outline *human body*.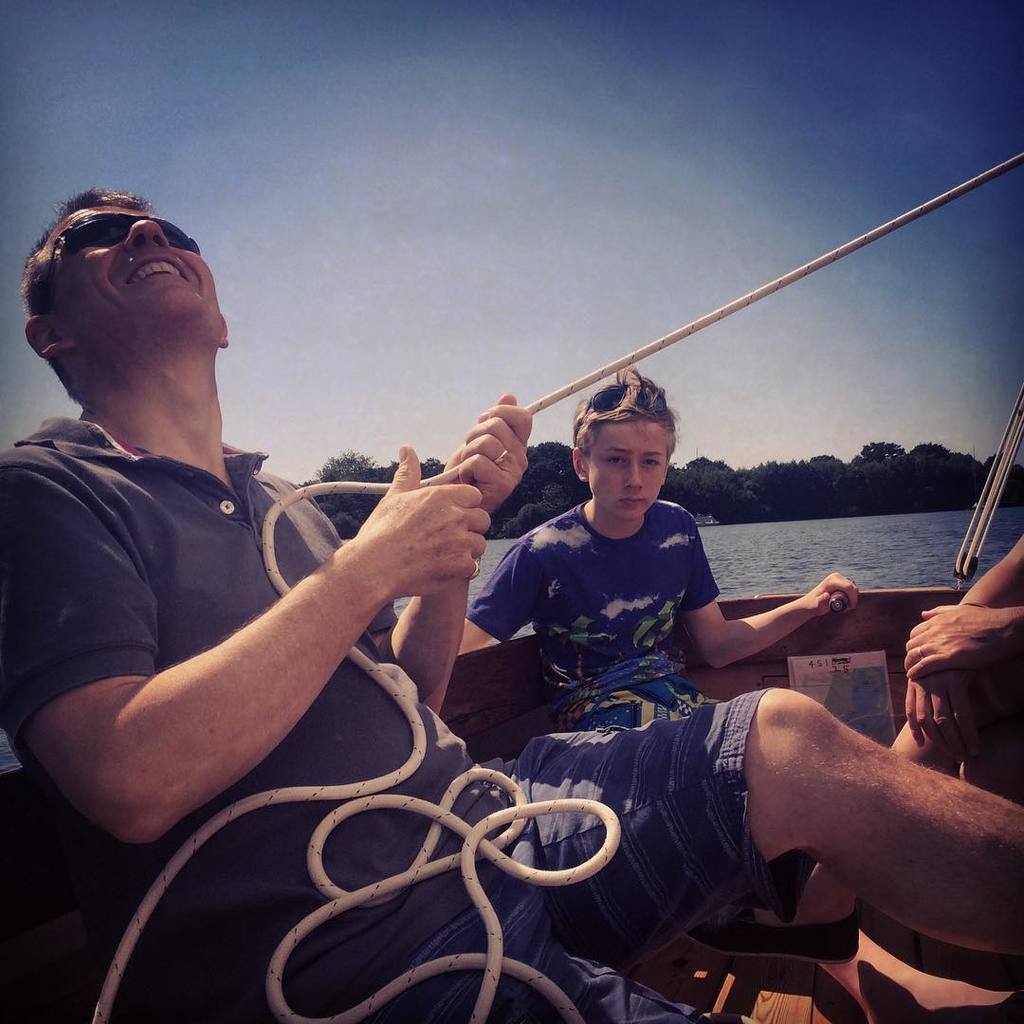
Outline: bbox=(456, 492, 840, 738).
